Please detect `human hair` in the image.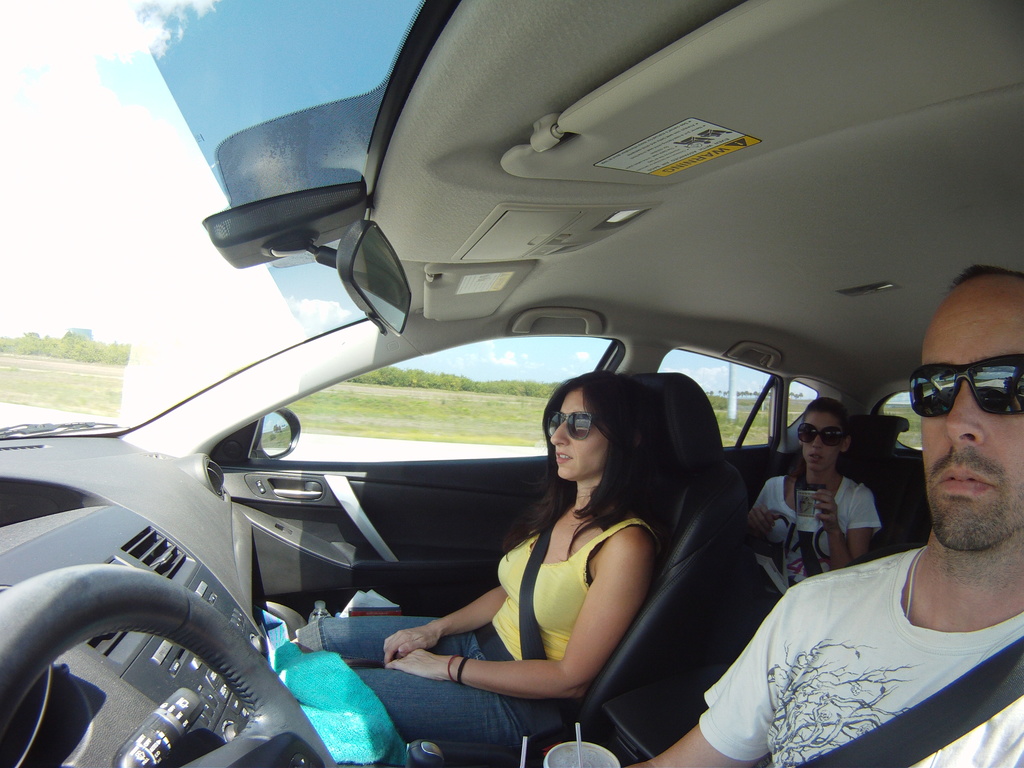
pyautogui.locateOnScreen(950, 263, 1023, 284).
